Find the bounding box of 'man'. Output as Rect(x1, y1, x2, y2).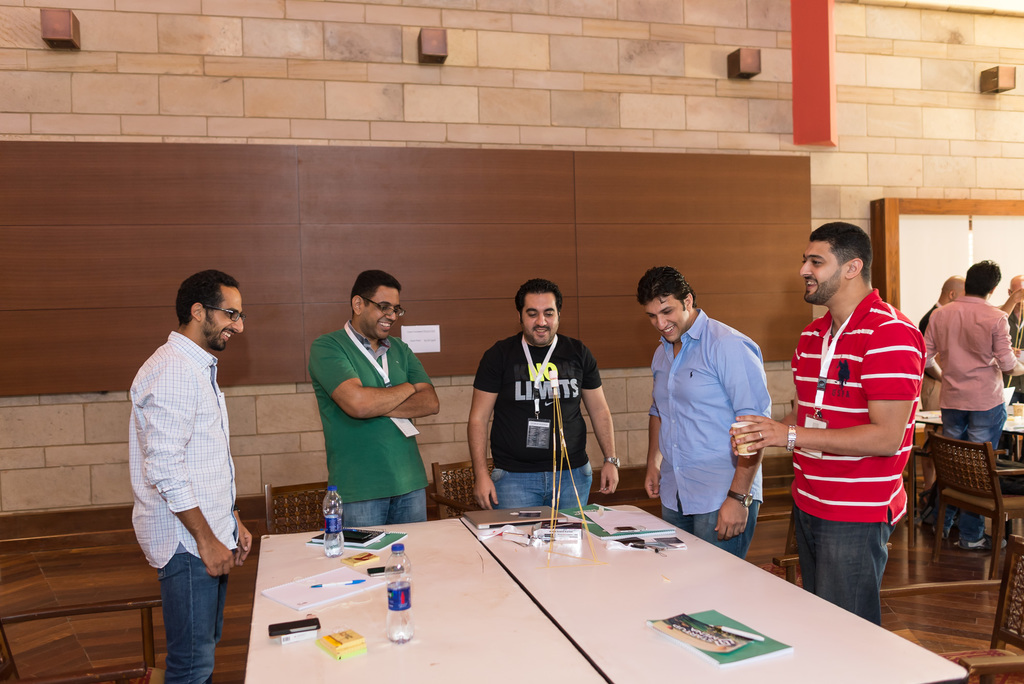
Rect(724, 216, 917, 634).
